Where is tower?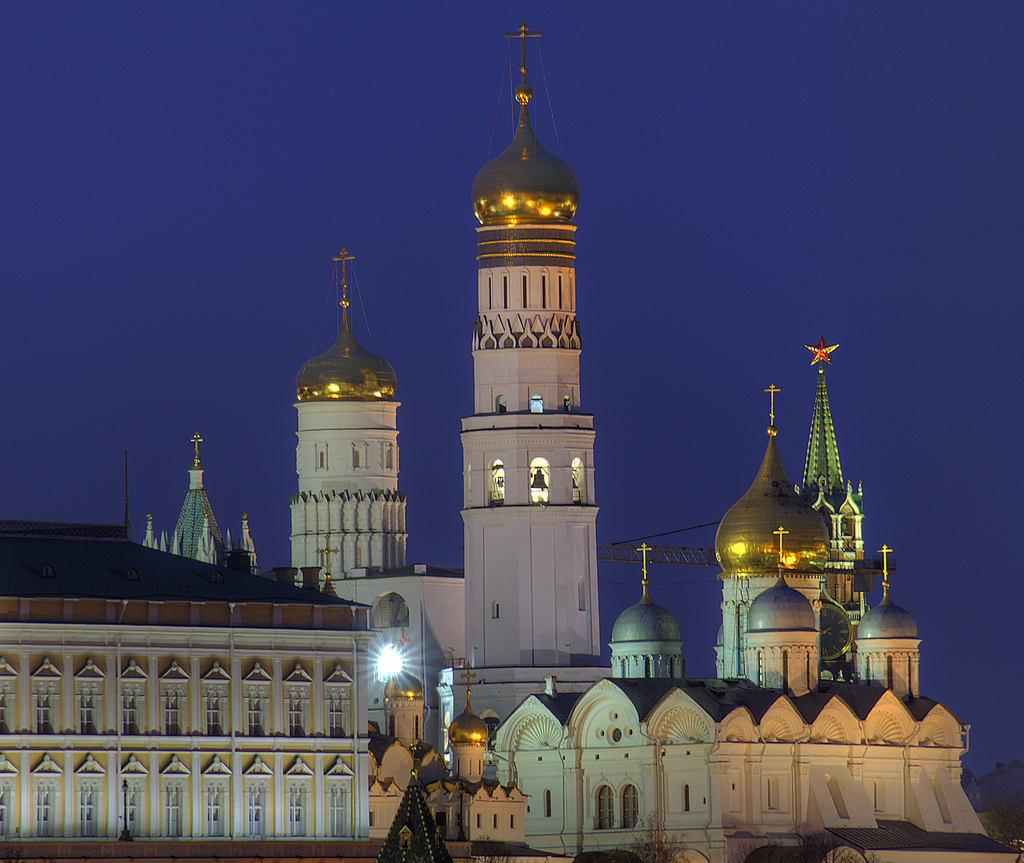
locate(390, 645, 420, 750).
